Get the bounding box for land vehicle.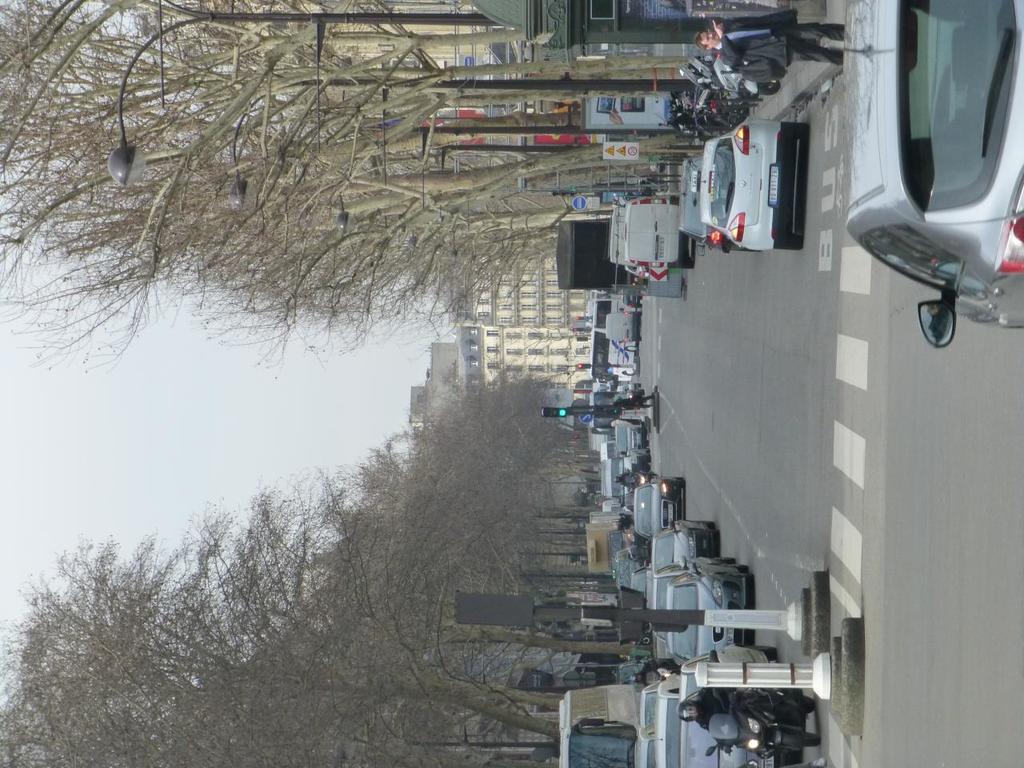
x1=688, y1=114, x2=807, y2=249.
